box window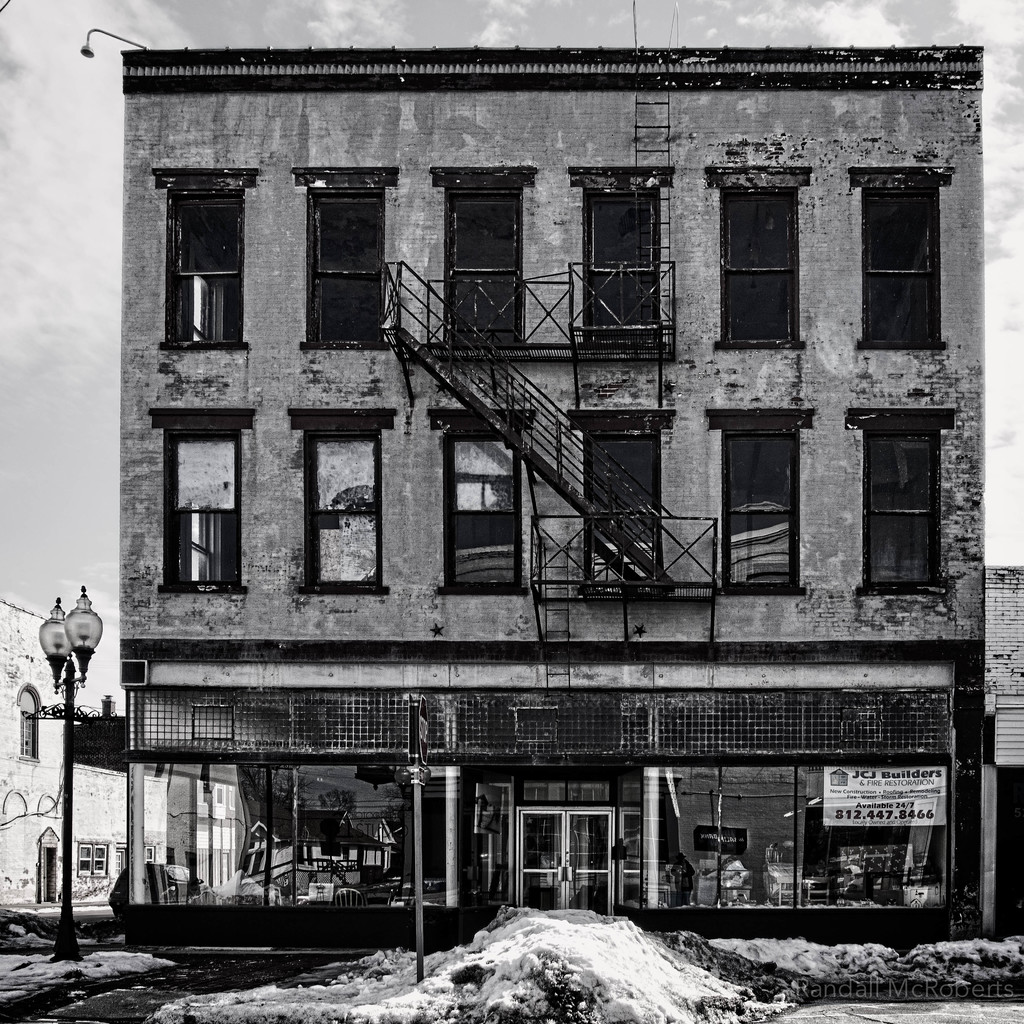
pyautogui.locateOnScreen(724, 188, 801, 332)
